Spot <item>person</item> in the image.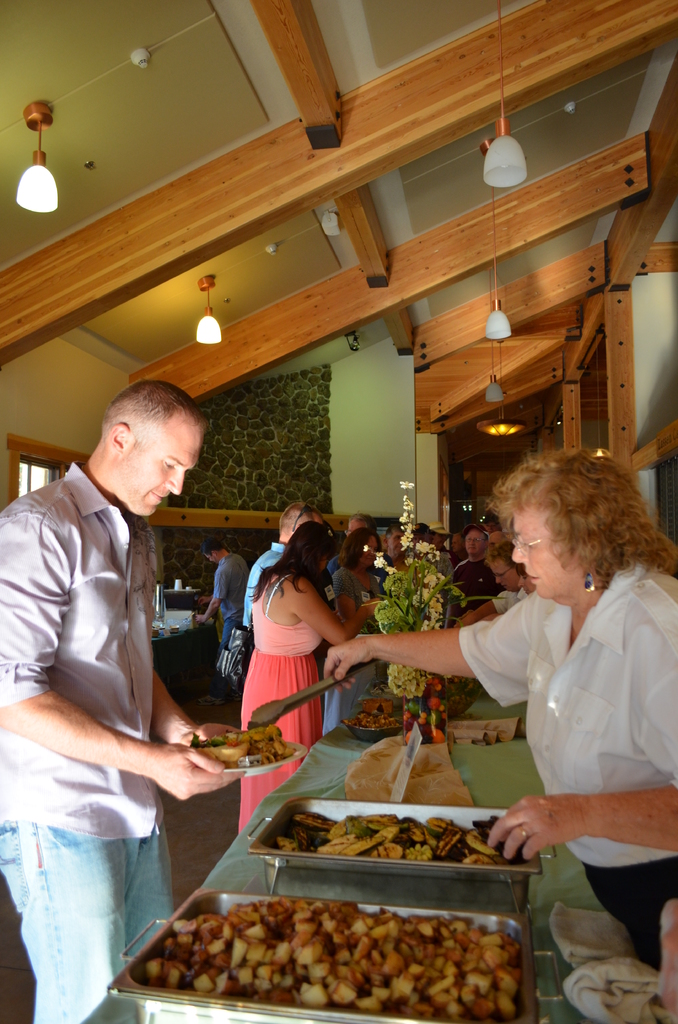
<item>person</item> found at locate(16, 353, 227, 1019).
